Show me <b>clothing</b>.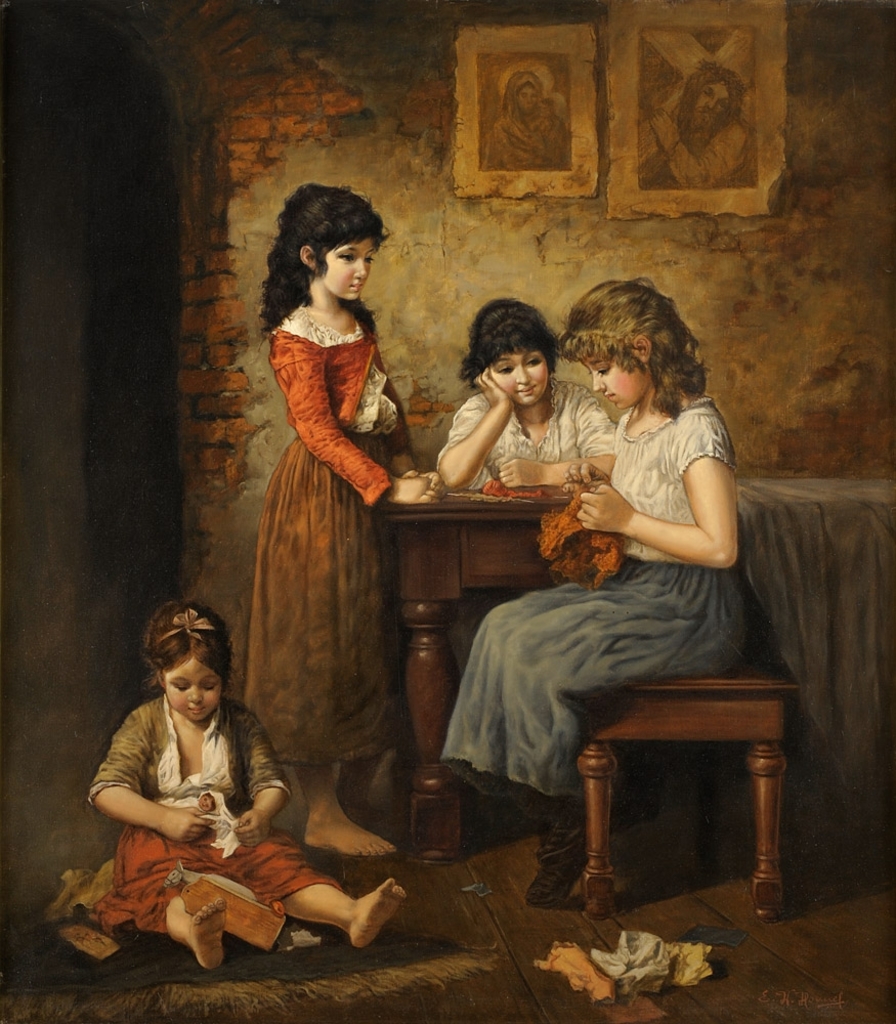
<b>clothing</b> is here: {"left": 438, "top": 396, "right": 752, "bottom": 808}.
